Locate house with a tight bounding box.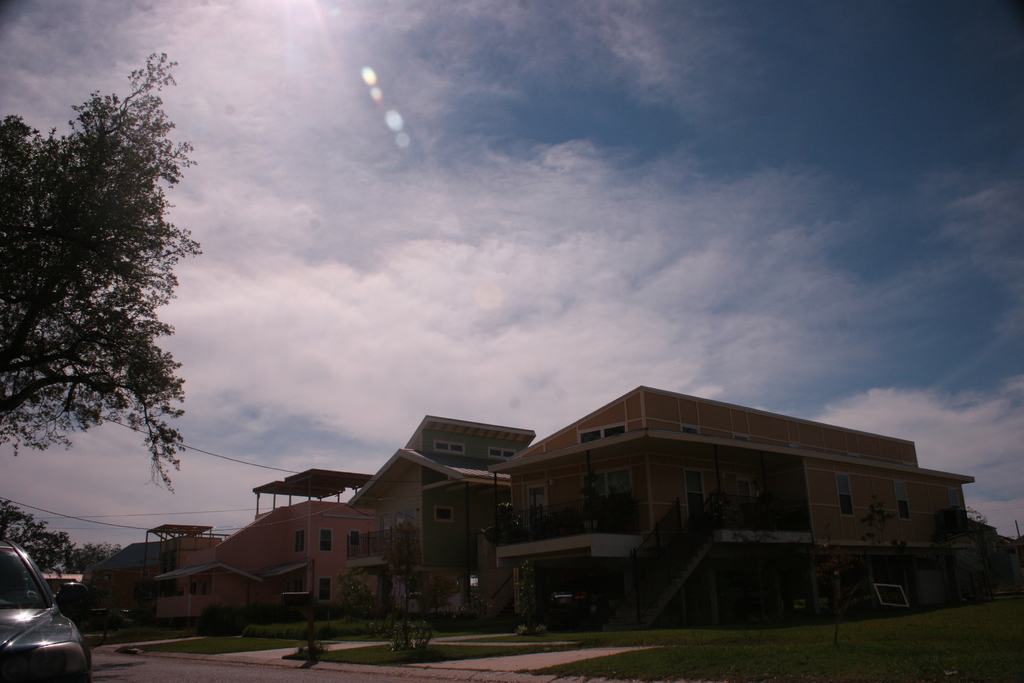
l=345, t=415, r=536, b=620.
